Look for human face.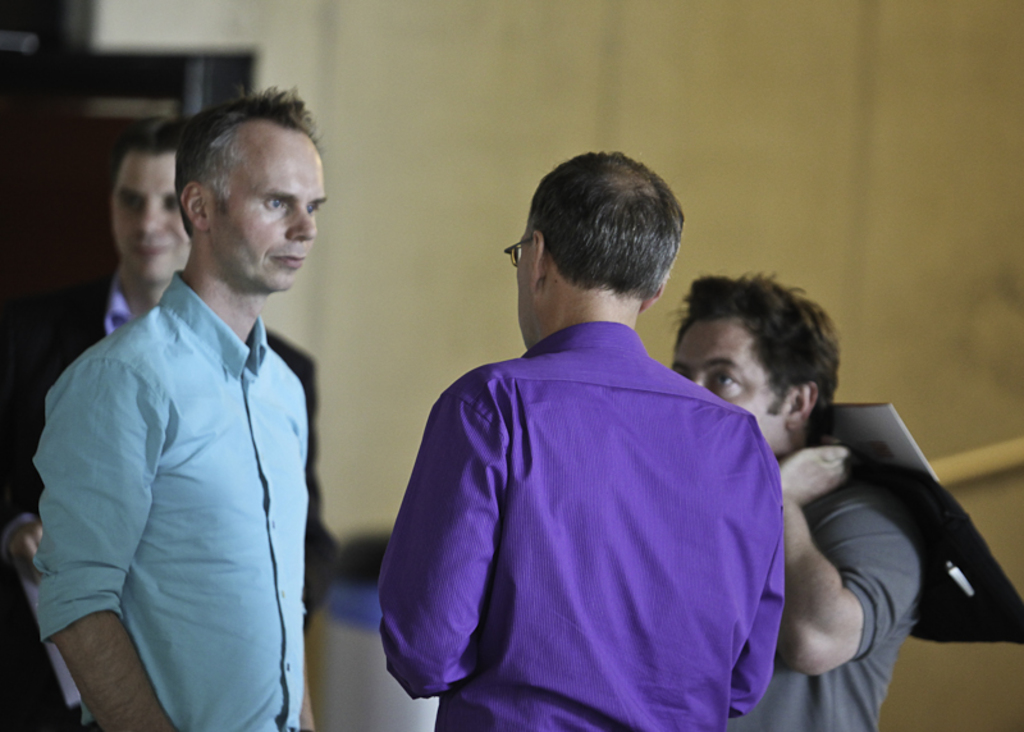
Found: pyautogui.locateOnScreen(116, 155, 186, 303).
